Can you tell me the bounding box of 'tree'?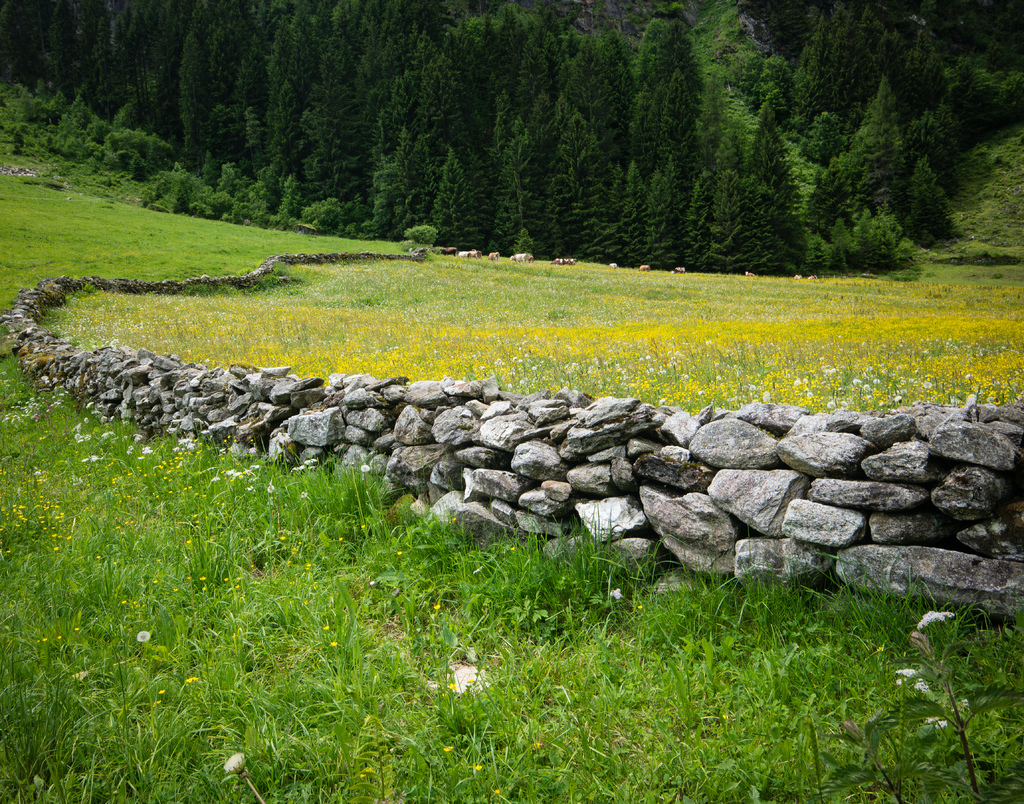
detection(3, 0, 53, 127).
